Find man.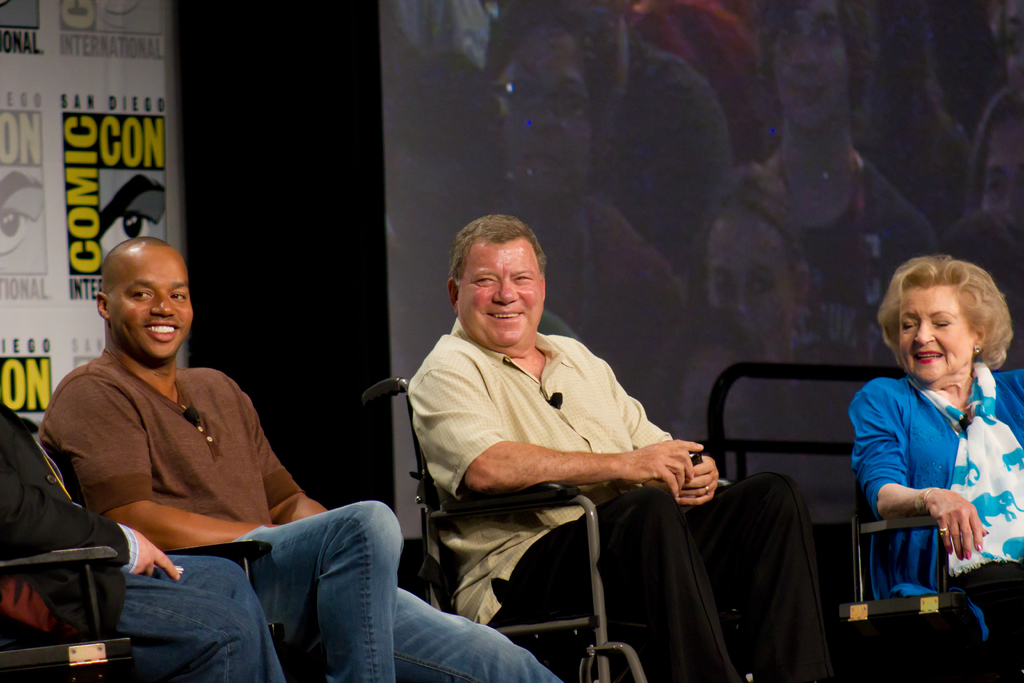
401 219 833 682.
